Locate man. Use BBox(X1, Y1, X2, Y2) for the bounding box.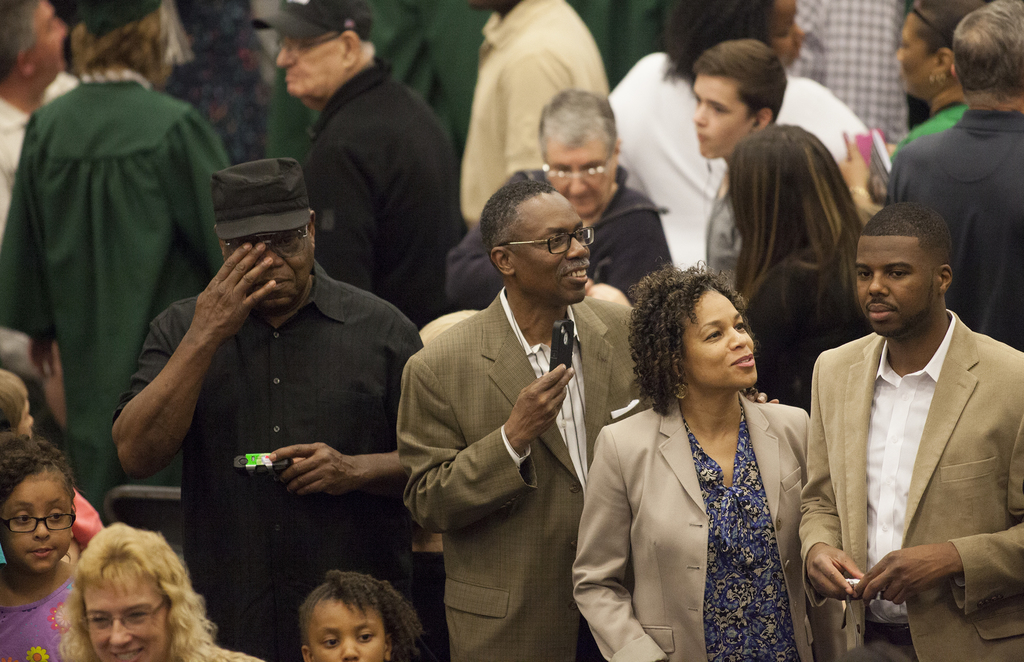
BBox(458, 0, 614, 242).
